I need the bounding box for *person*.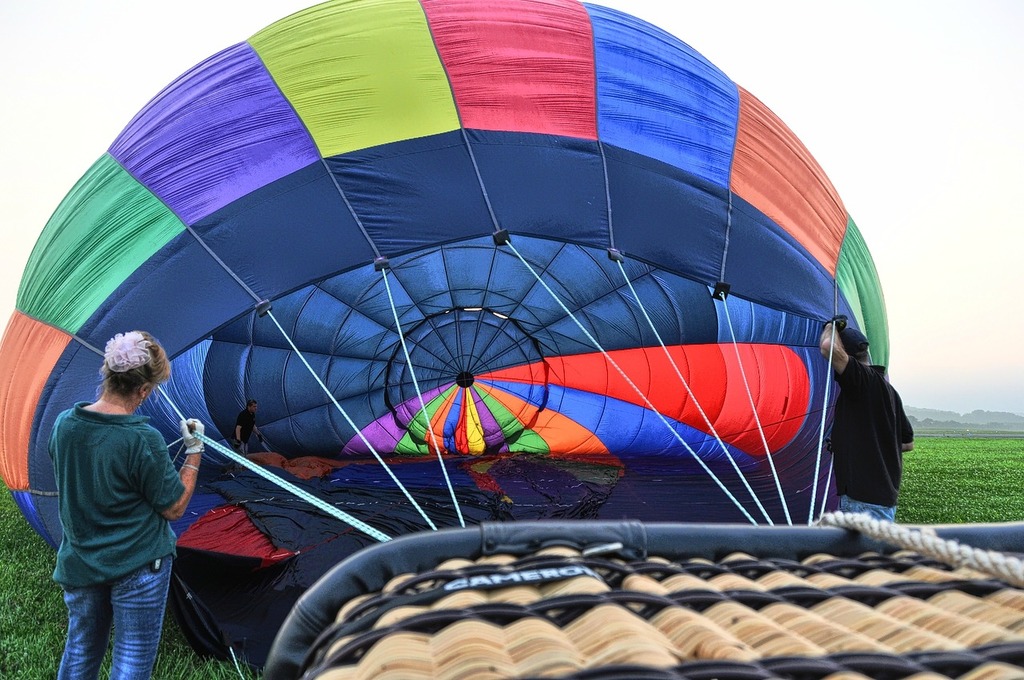
Here it is: left=234, top=400, right=264, bottom=455.
